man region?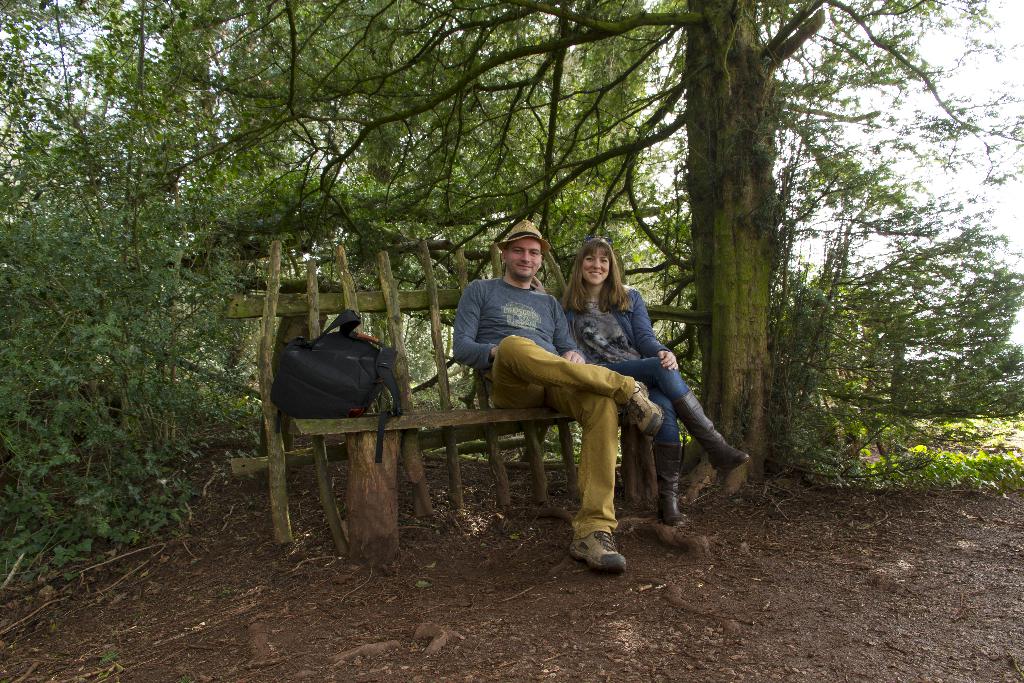
{"left": 443, "top": 232, "right": 668, "bottom": 538}
